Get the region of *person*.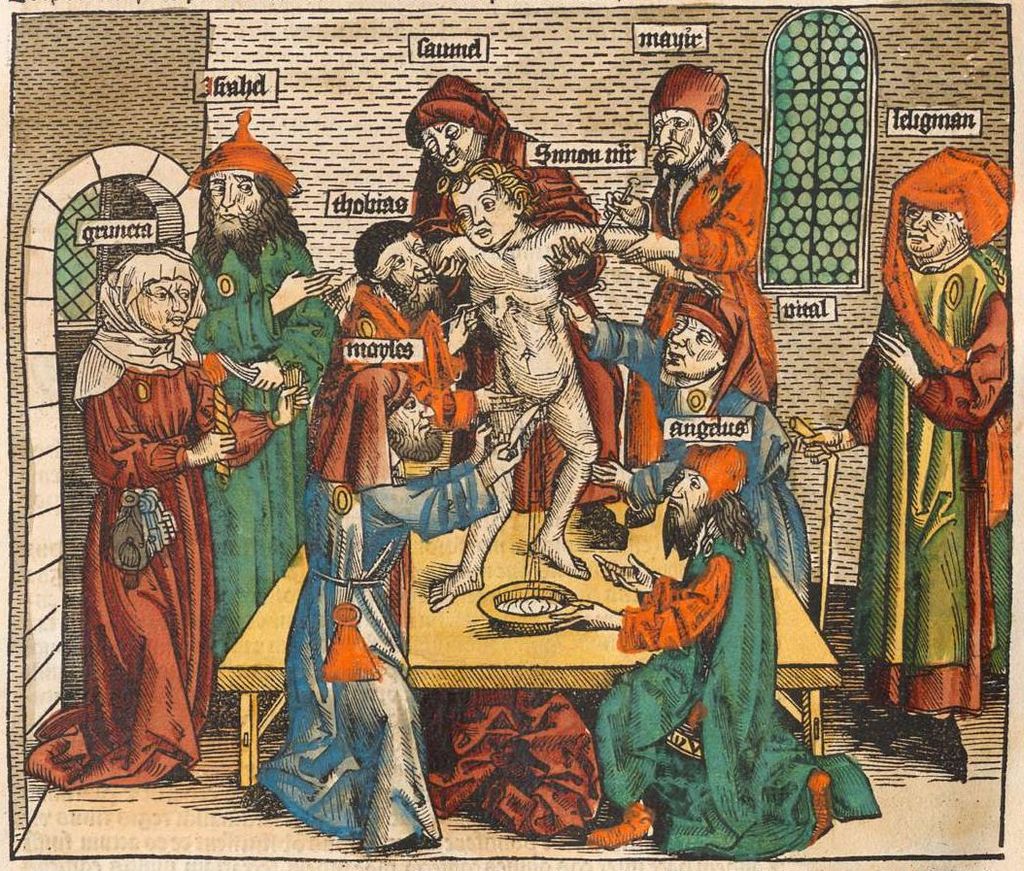
(x1=244, y1=351, x2=519, y2=854).
